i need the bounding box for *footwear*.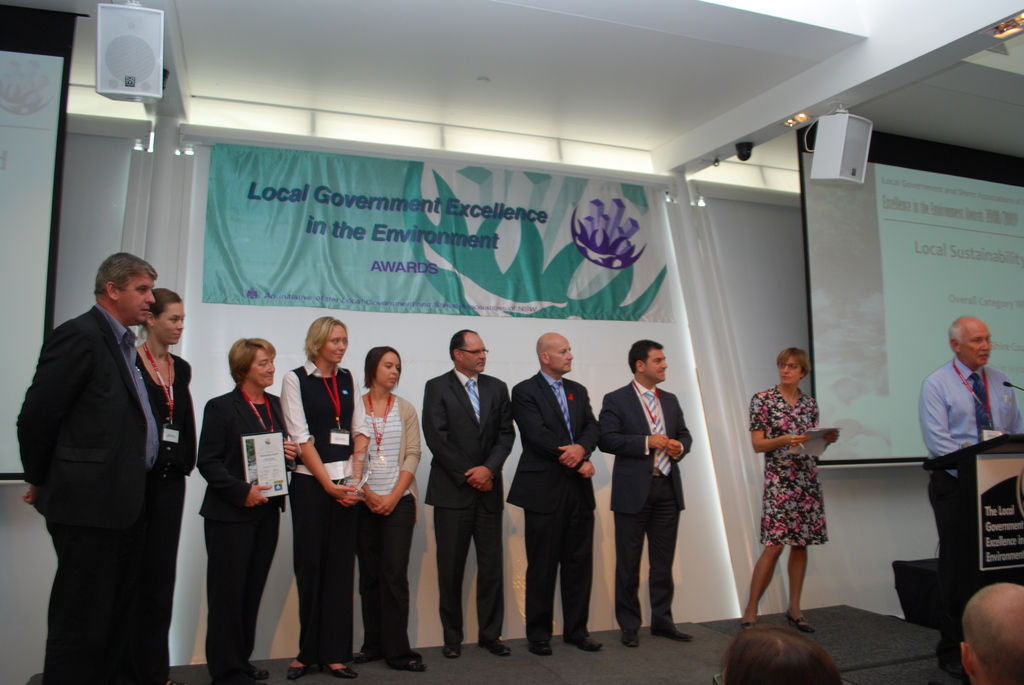
Here it is: 320/659/356/677.
